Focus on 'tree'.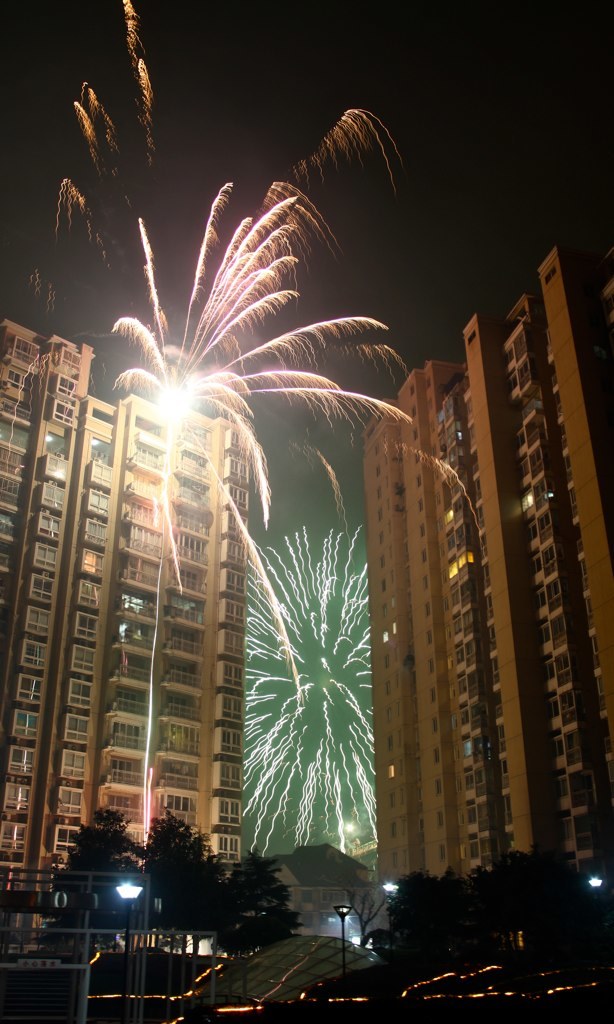
Focused at detection(139, 803, 206, 934).
